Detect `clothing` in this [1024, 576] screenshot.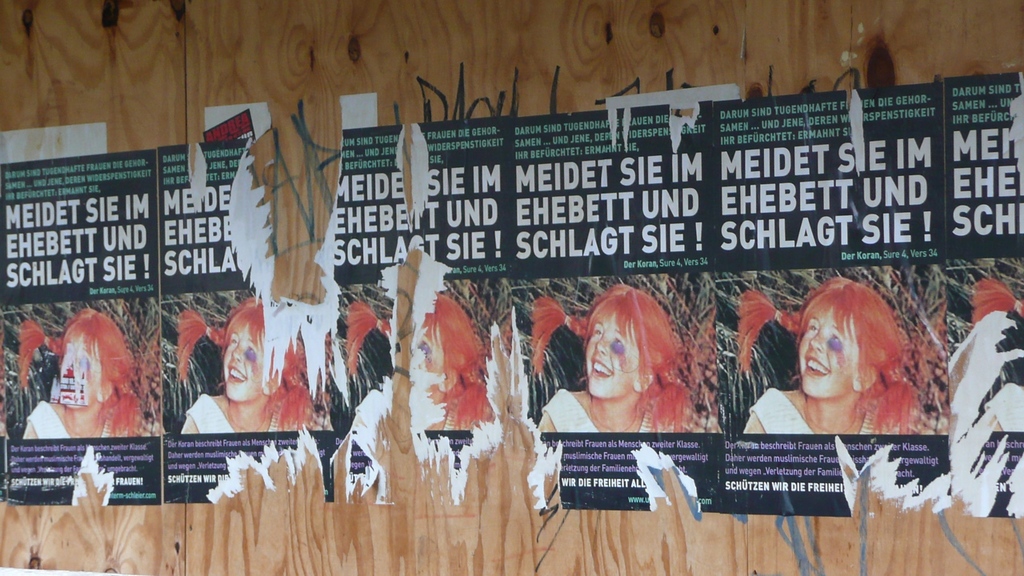
Detection: left=353, top=386, right=490, bottom=442.
